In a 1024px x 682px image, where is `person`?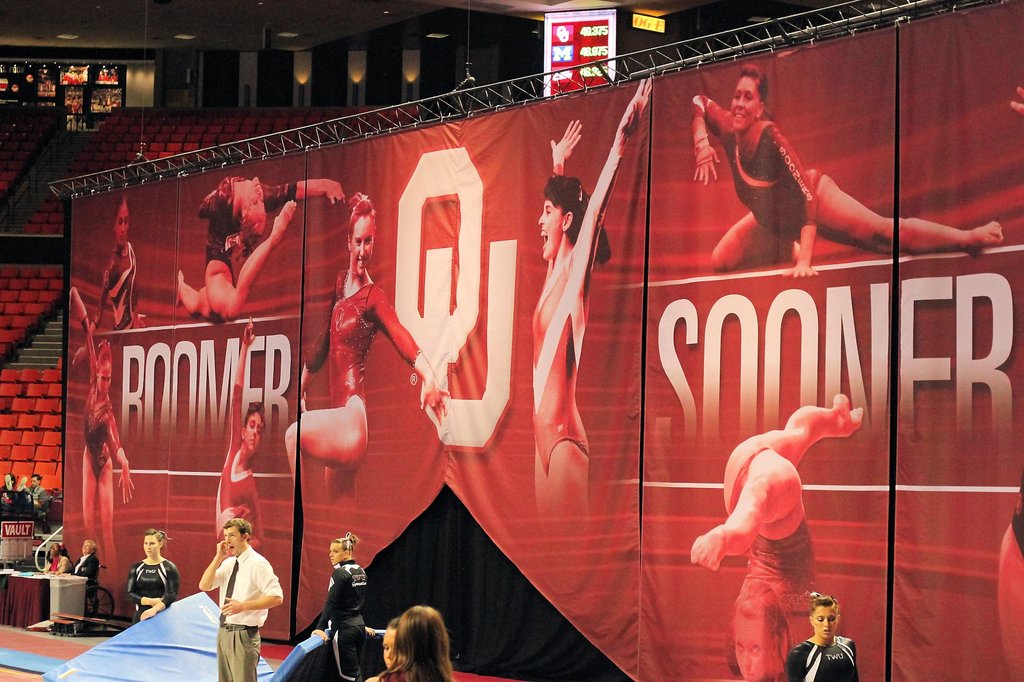
(202,309,276,560).
